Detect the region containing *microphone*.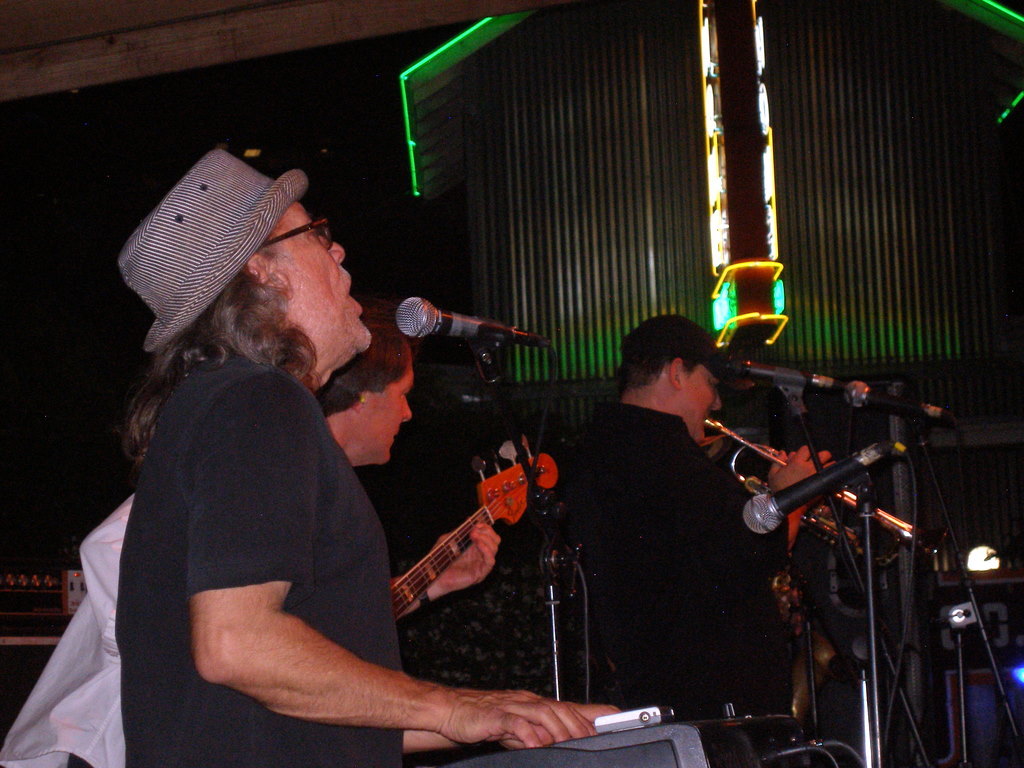
848/379/950/413.
